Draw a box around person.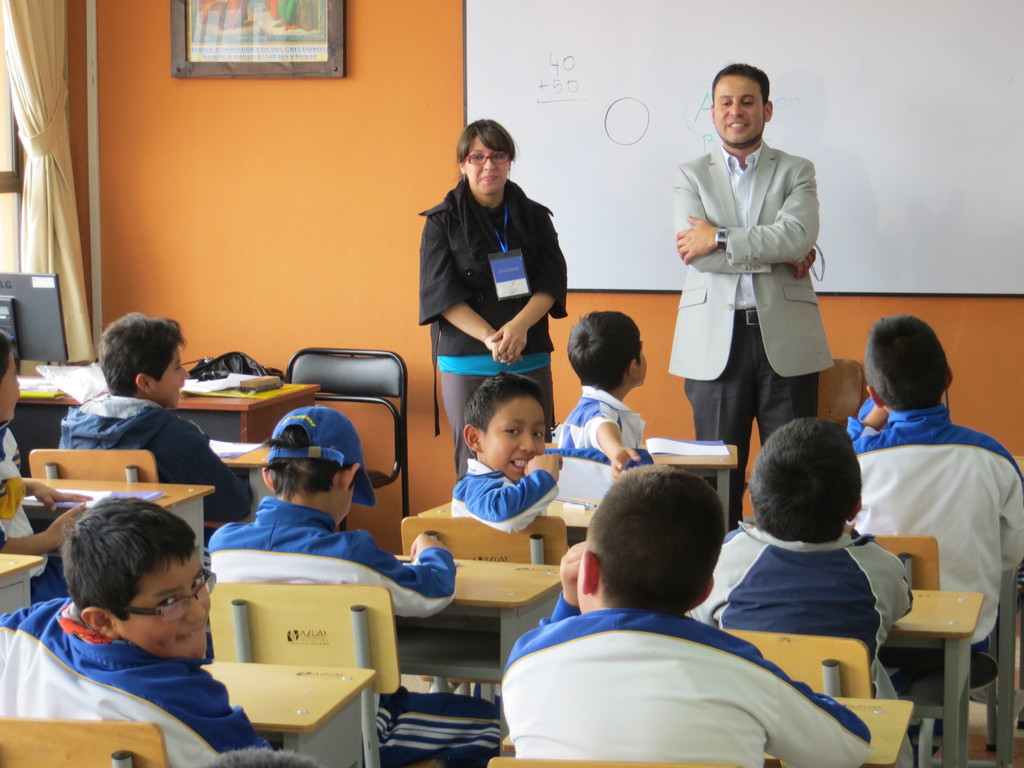
bbox=(0, 327, 93, 554).
